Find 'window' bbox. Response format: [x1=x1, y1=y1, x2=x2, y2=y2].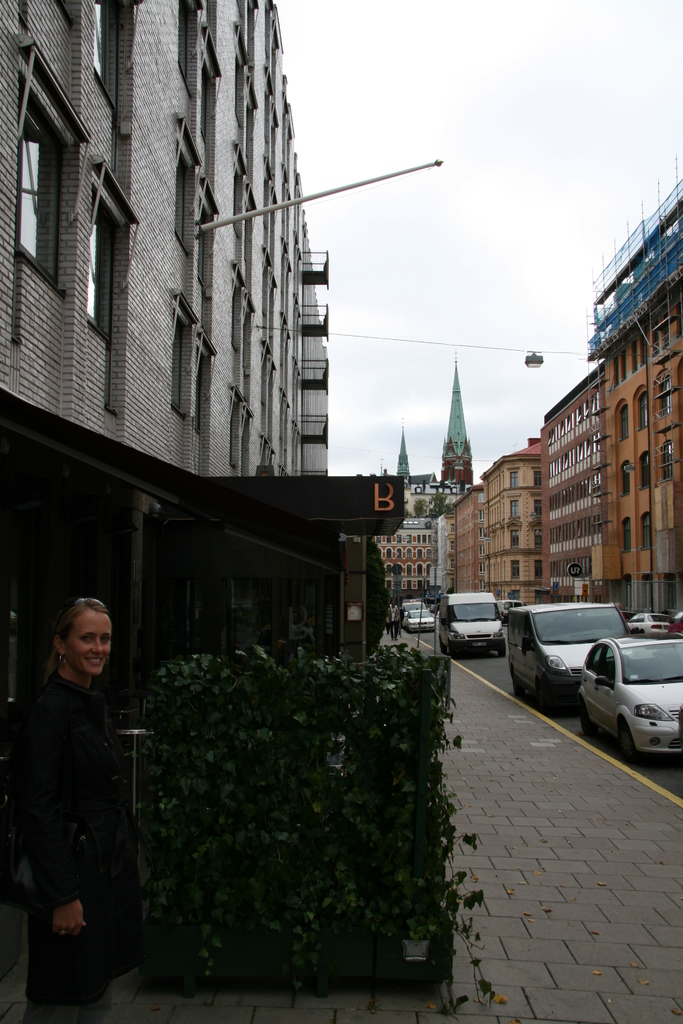
[x1=613, y1=354, x2=618, y2=387].
